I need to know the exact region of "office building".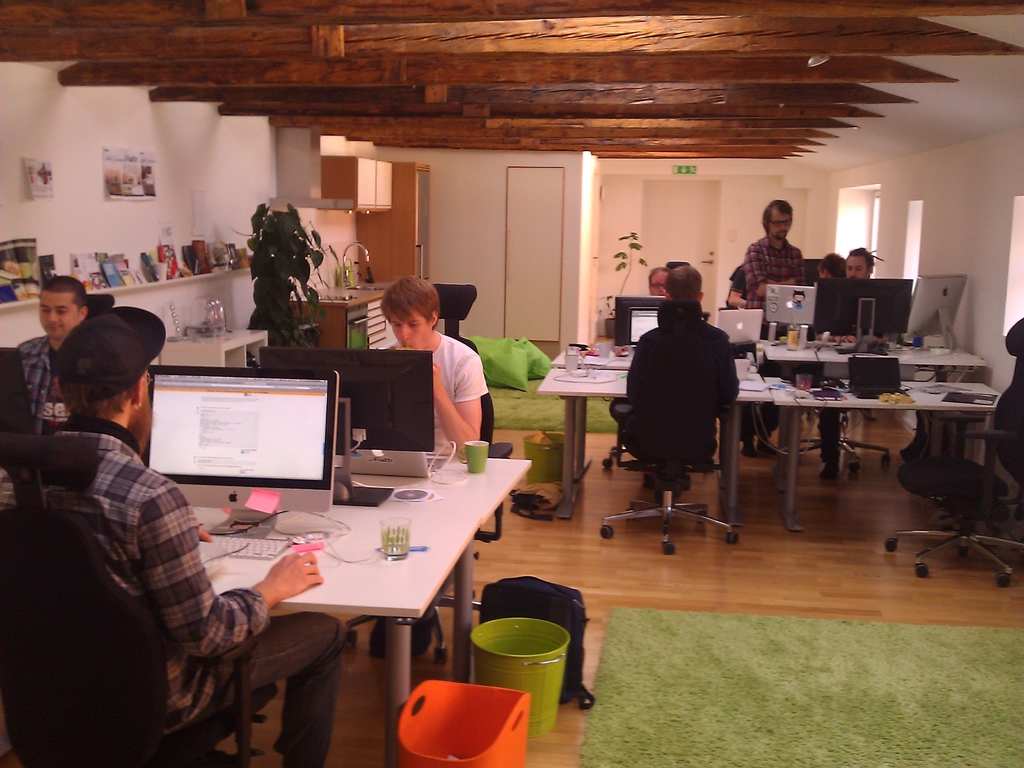
Region: region(55, 4, 1023, 730).
